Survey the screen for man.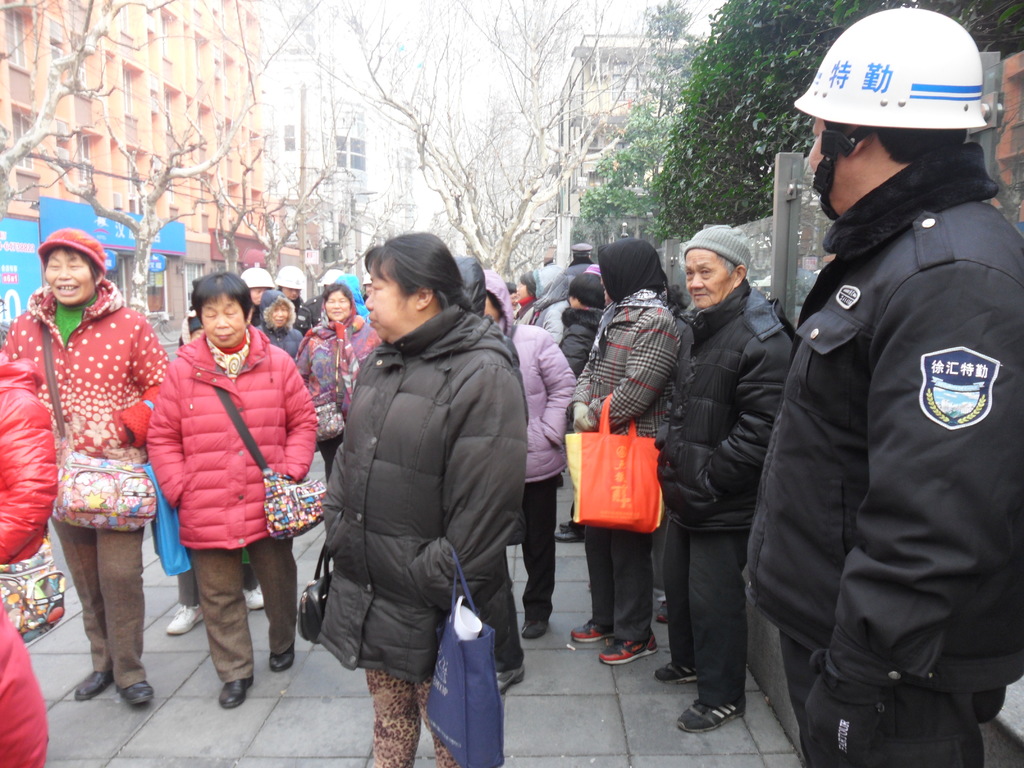
Survey found: [0, 228, 171, 709].
